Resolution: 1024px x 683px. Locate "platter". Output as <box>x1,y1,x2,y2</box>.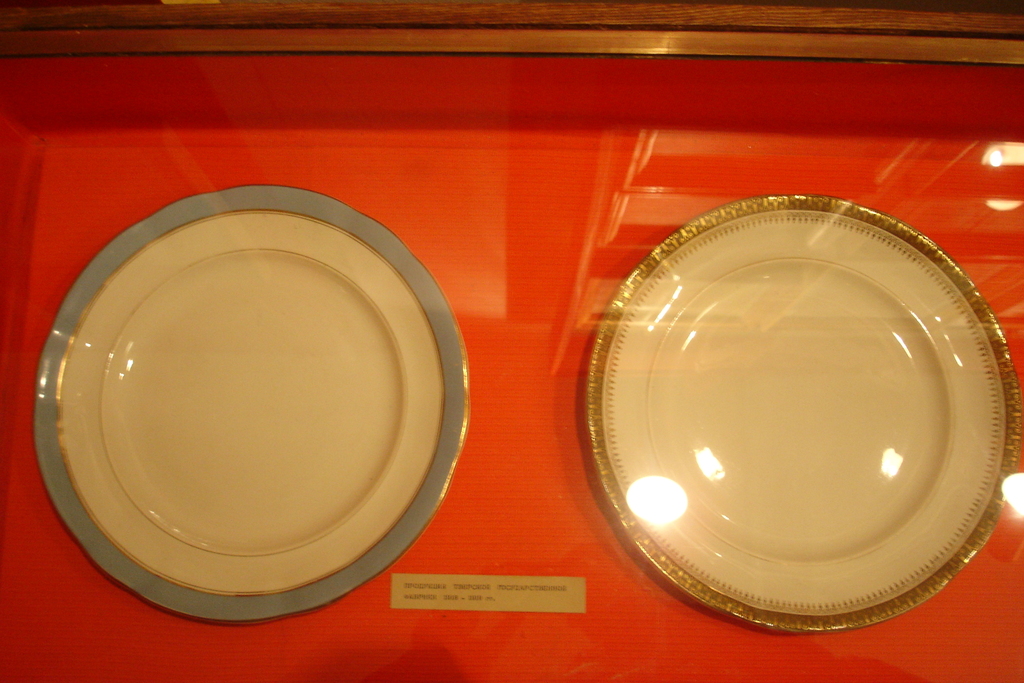
<box>586,194,1014,634</box>.
